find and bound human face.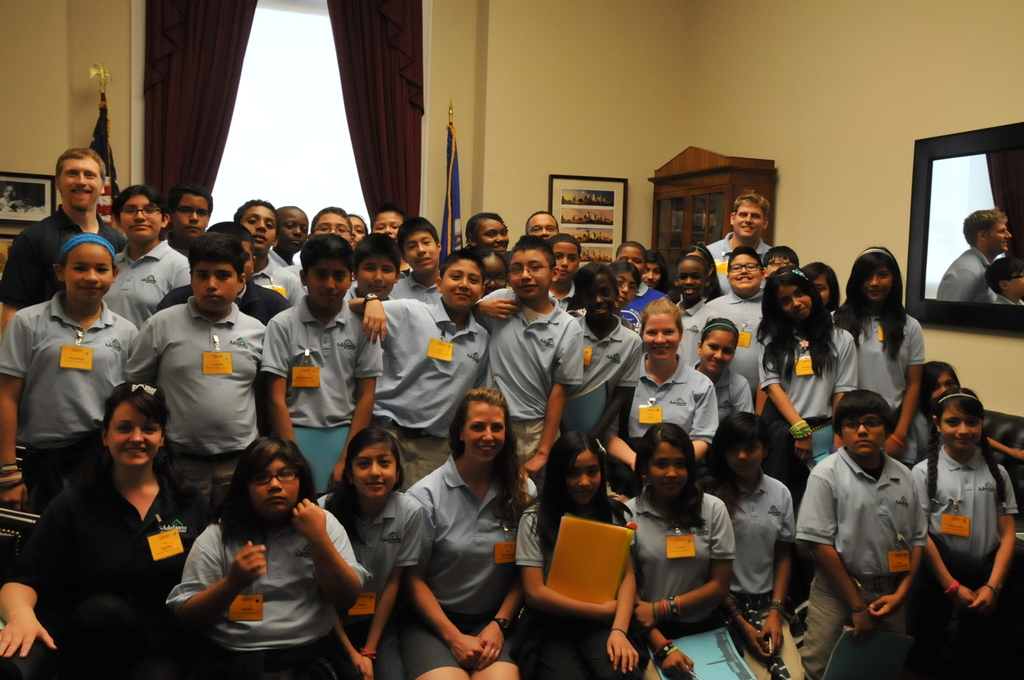
Bound: pyautogui.locateOnScreen(932, 366, 953, 403).
